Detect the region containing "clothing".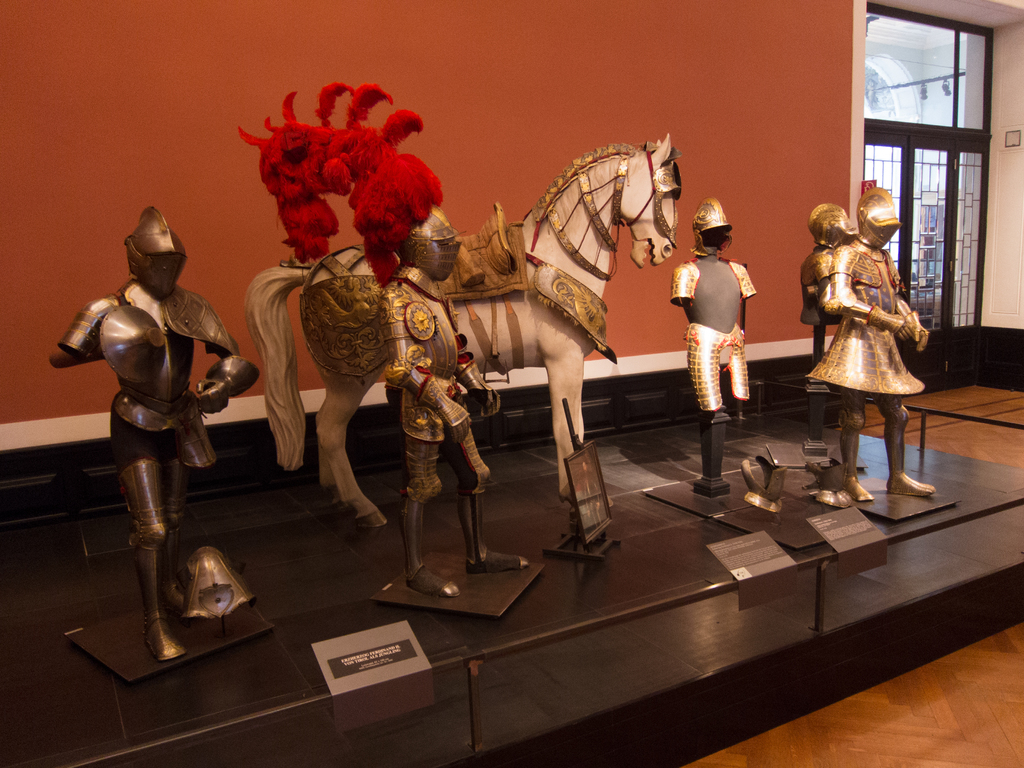
(669,256,756,416).
